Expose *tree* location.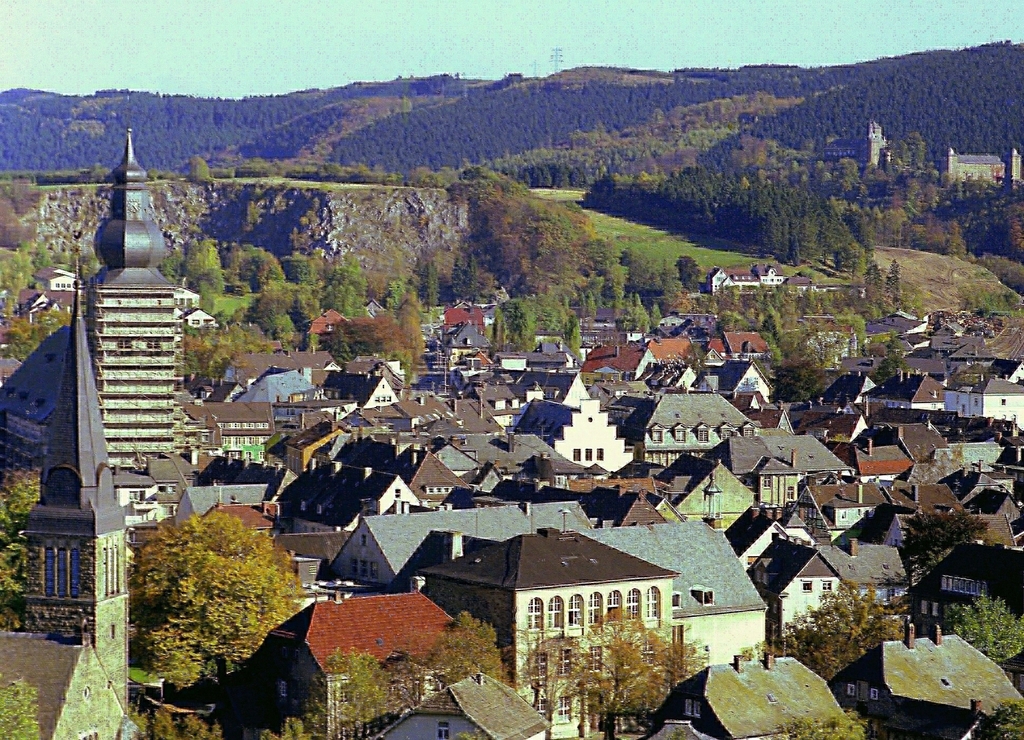
Exposed at region(759, 342, 831, 392).
